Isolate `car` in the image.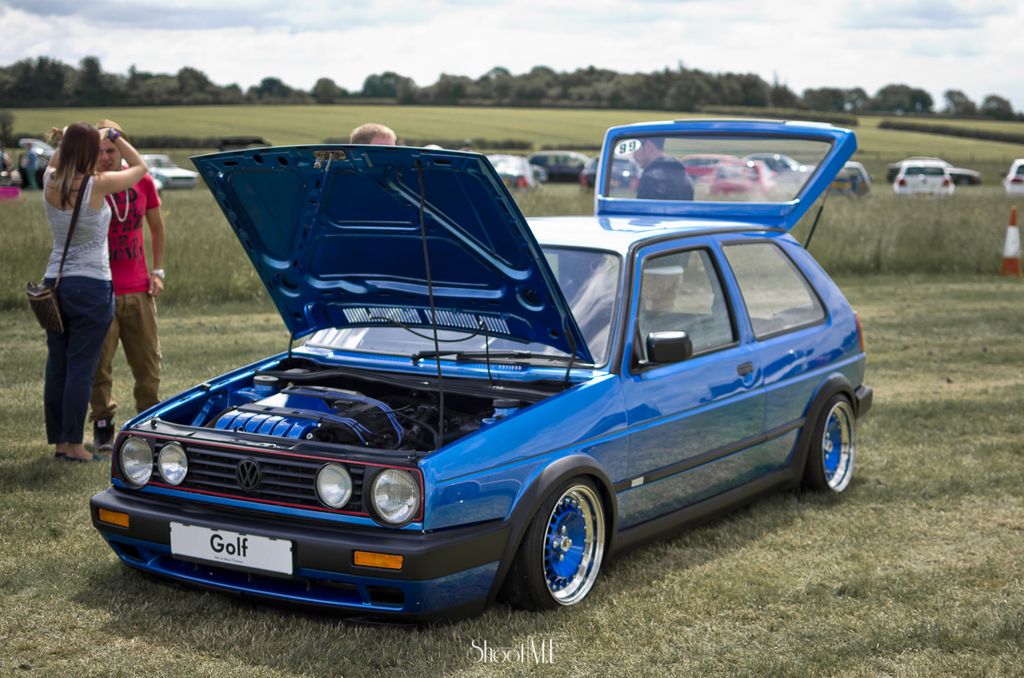
Isolated region: 531:146:592:185.
